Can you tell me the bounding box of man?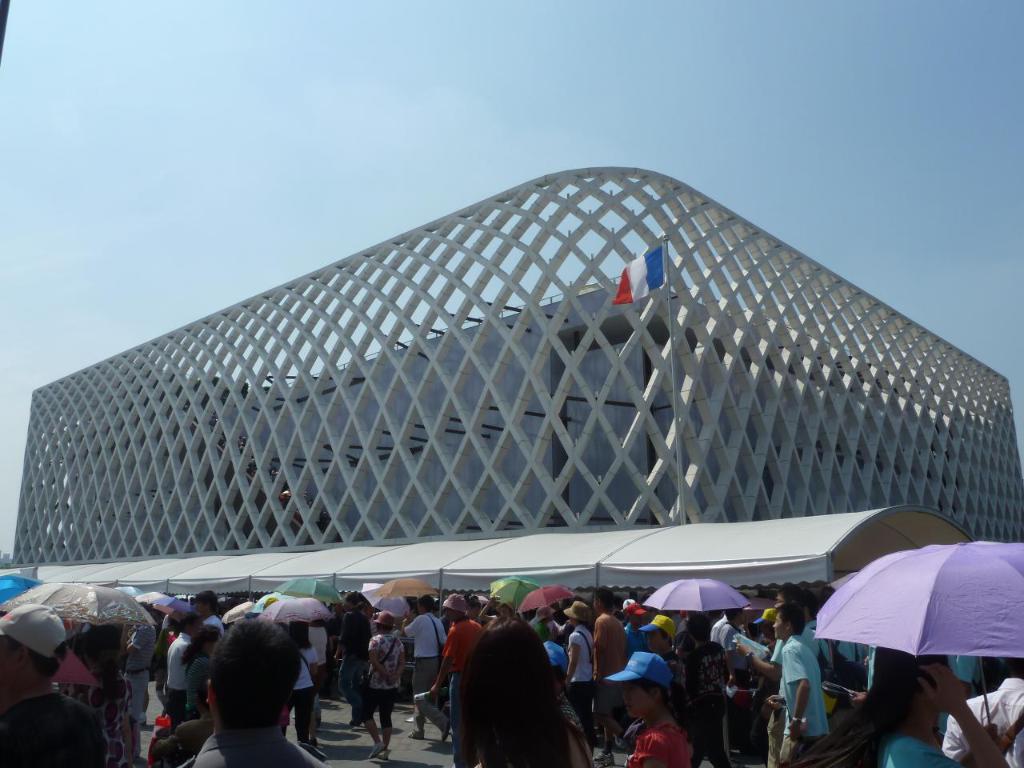
(left=401, top=591, right=448, bottom=743).
